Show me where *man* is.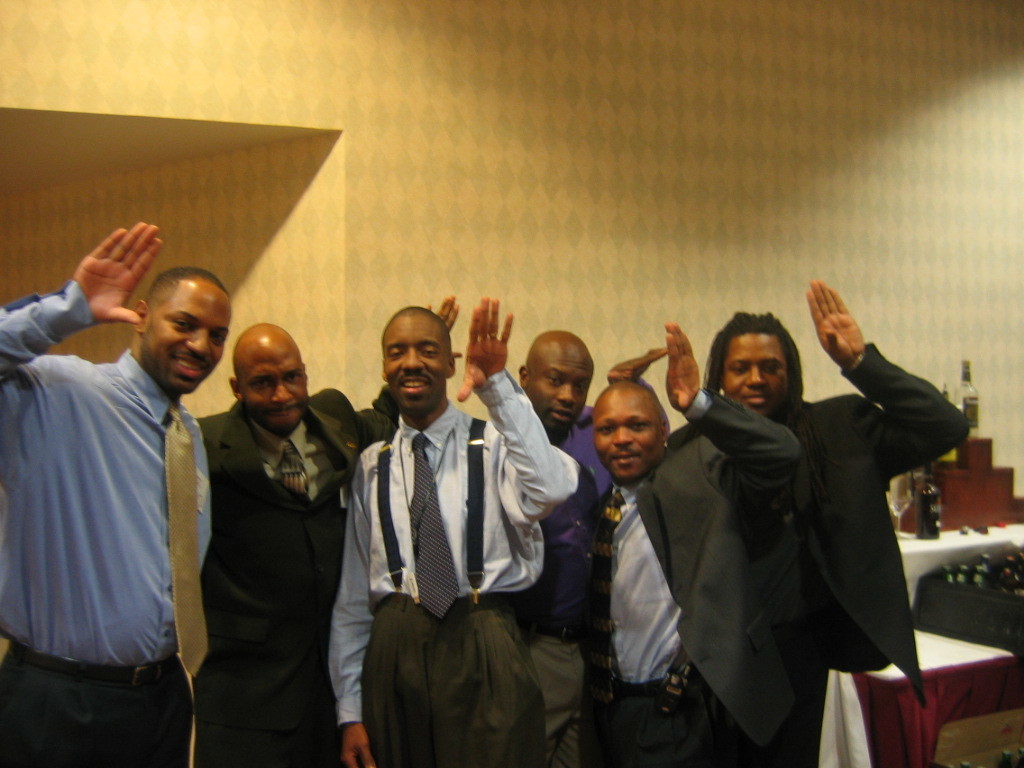
*man* is at [326,295,581,767].
